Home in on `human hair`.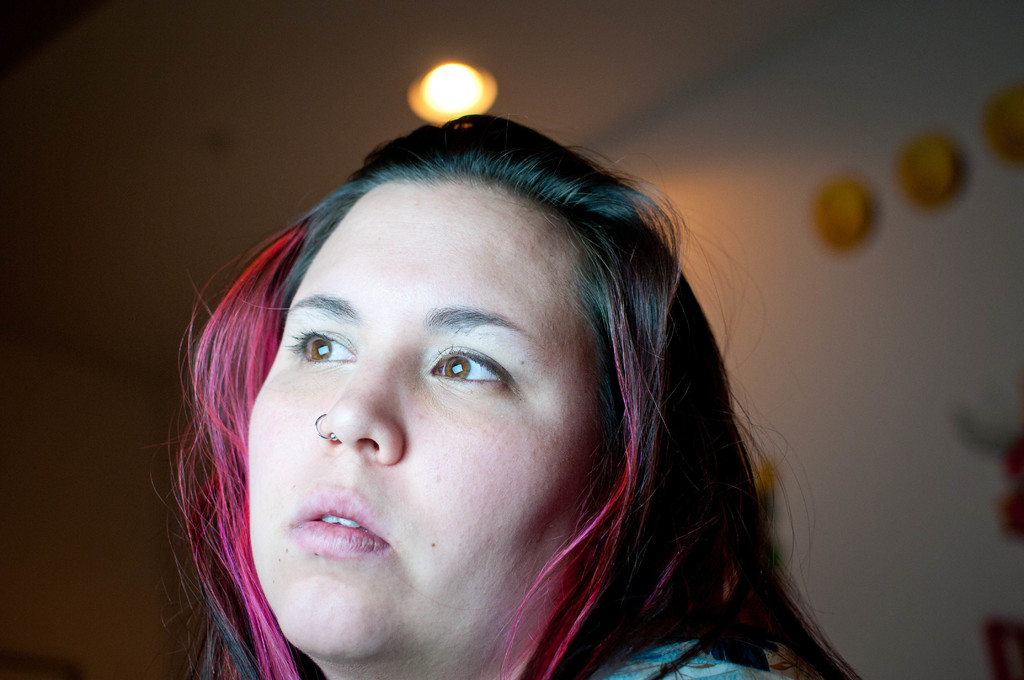
Homed in at [left=164, top=95, right=815, bottom=676].
